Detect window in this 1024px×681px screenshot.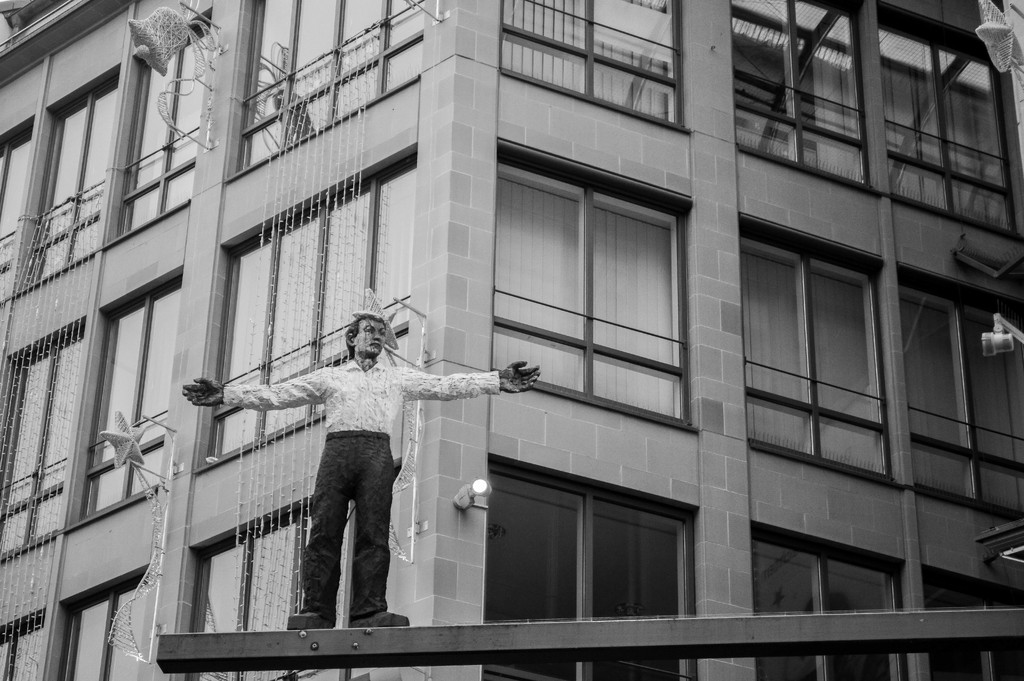
Detection: pyautogui.locateOnScreen(0, 320, 84, 571).
